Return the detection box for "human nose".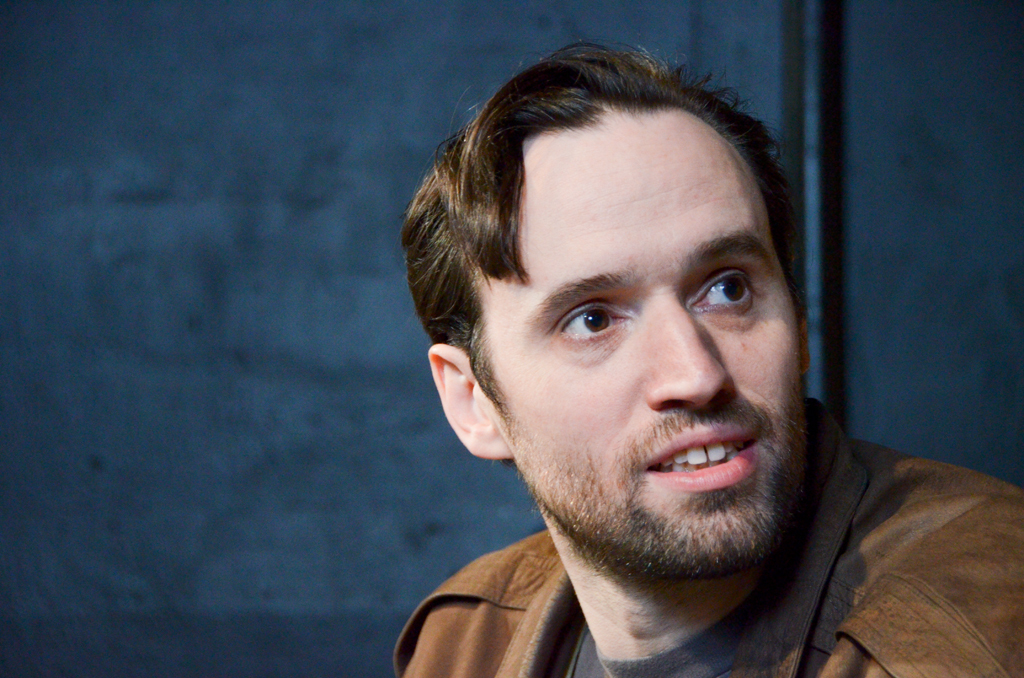
box(649, 294, 731, 410).
